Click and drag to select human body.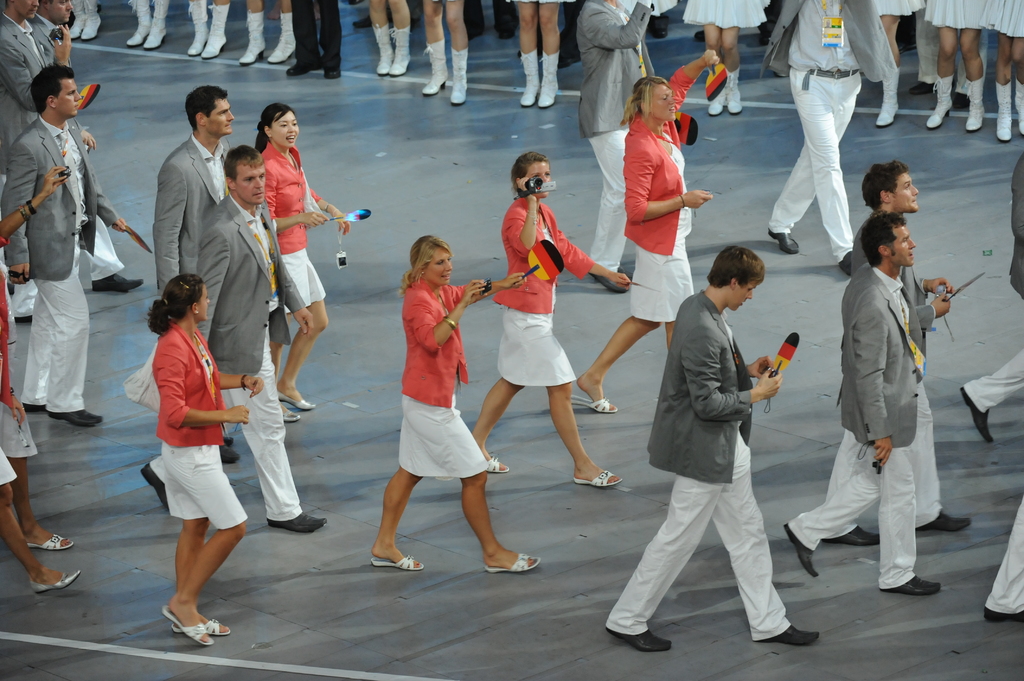
Selection: <bbox>577, 0, 654, 293</bbox>.
